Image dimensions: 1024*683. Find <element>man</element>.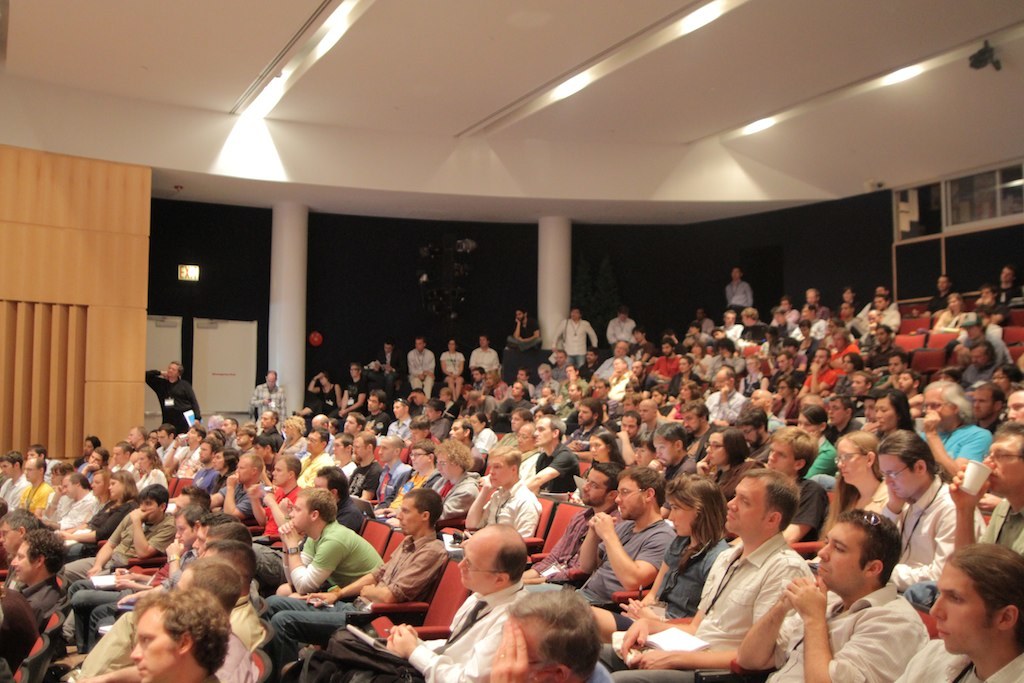
rect(722, 263, 752, 313).
